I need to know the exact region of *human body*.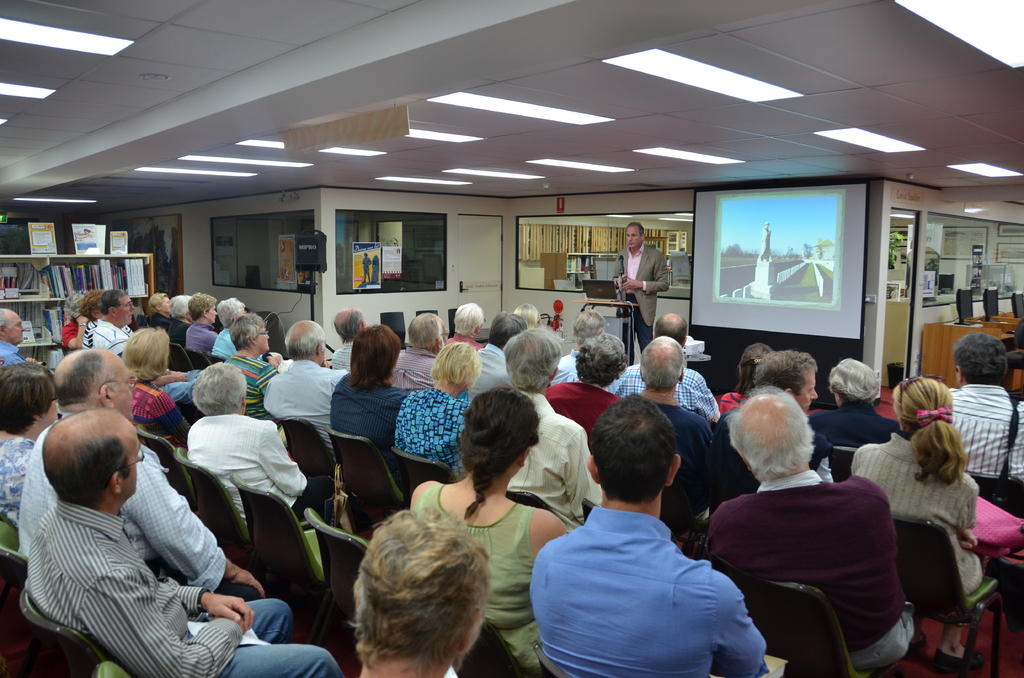
Region: bbox=[717, 391, 748, 420].
